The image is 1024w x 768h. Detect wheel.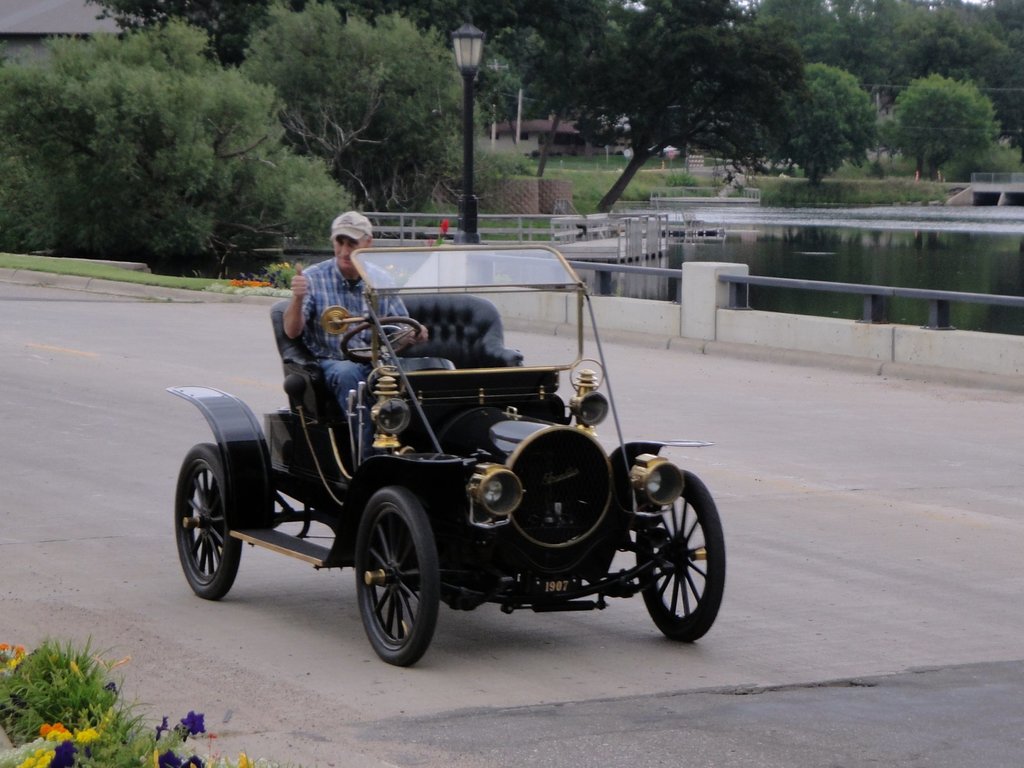
Detection: crop(632, 466, 726, 643).
